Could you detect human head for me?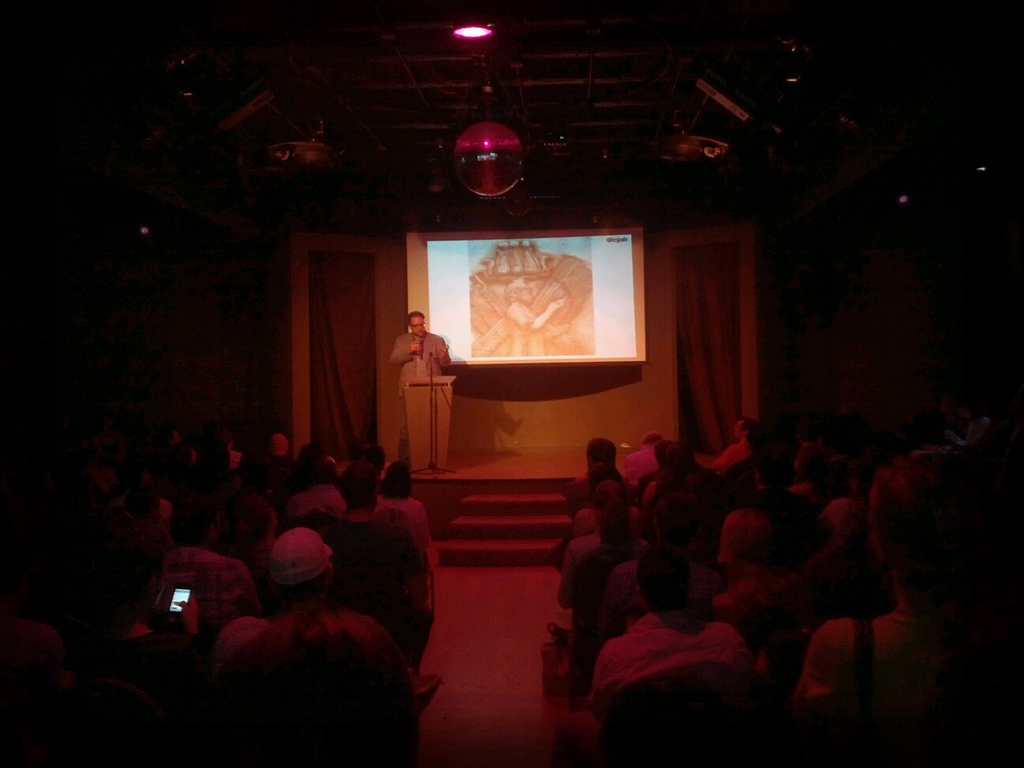
Detection result: crop(239, 447, 277, 486).
